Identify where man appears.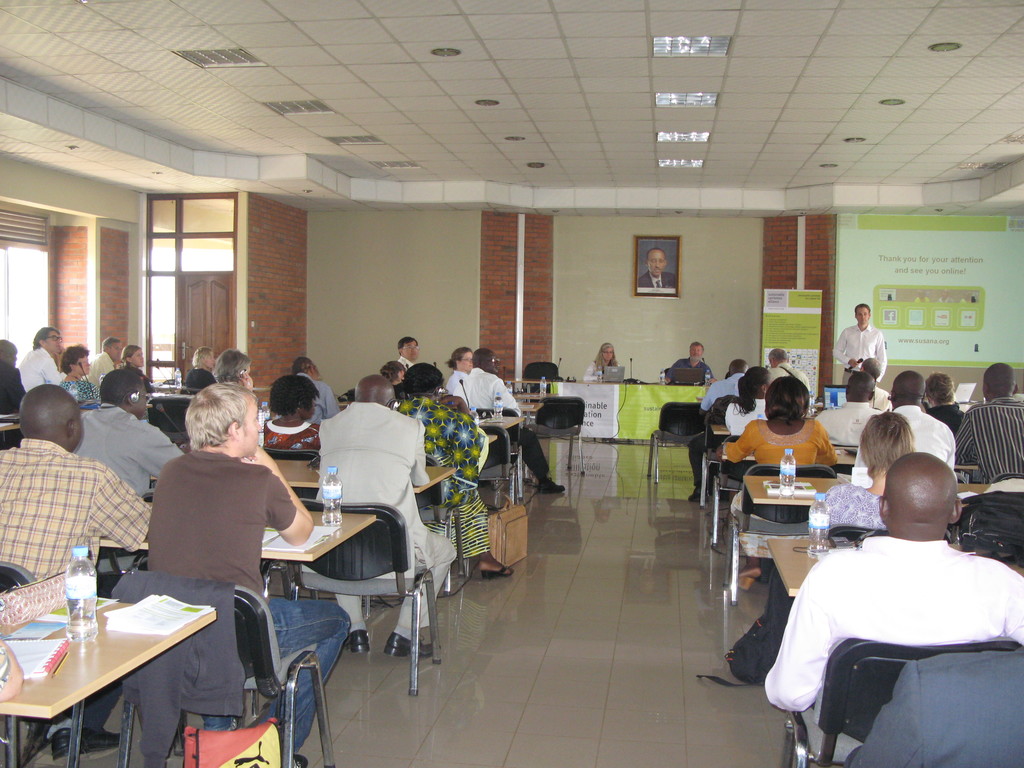
Appears at rect(451, 346, 563, 492).
